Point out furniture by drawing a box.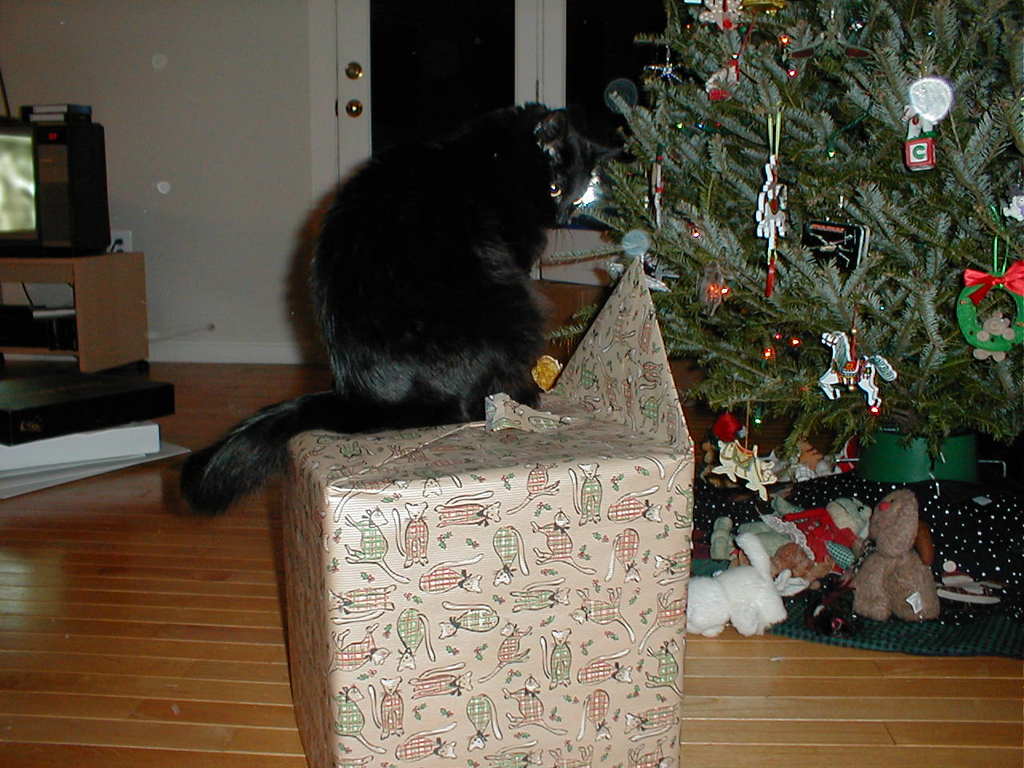
box(0, 360, 1023, 767).
